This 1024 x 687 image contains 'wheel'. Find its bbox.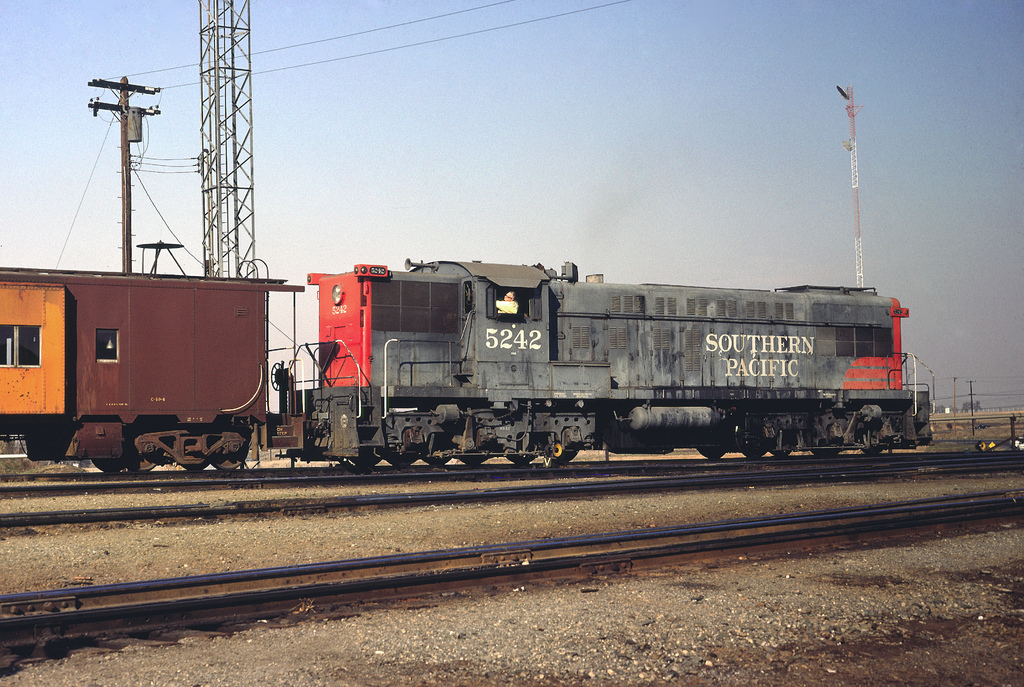
BBox(186, 459, 212, 469).
